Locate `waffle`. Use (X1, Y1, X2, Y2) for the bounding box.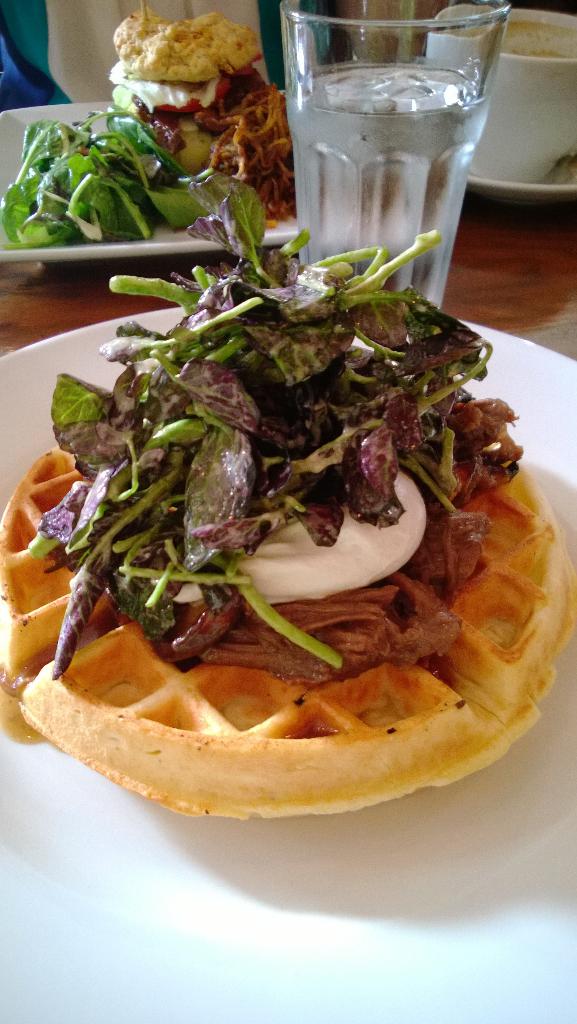
(0, 423, 576, 824).
